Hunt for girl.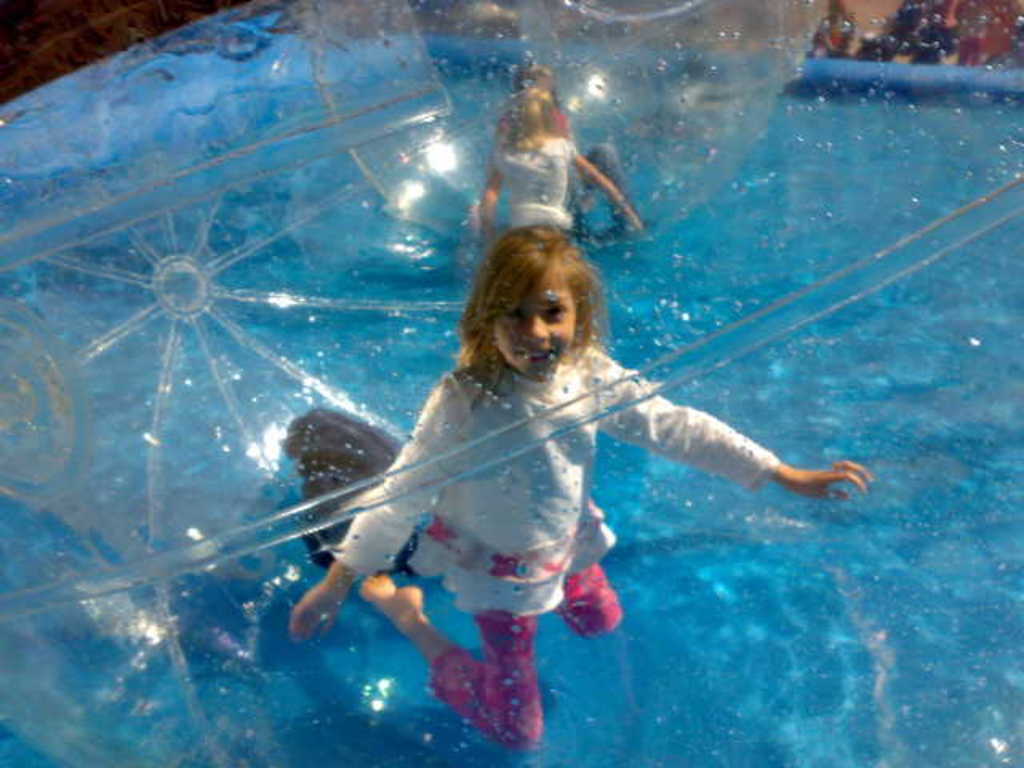
Hunted down at 283, 216, 875, 749.
